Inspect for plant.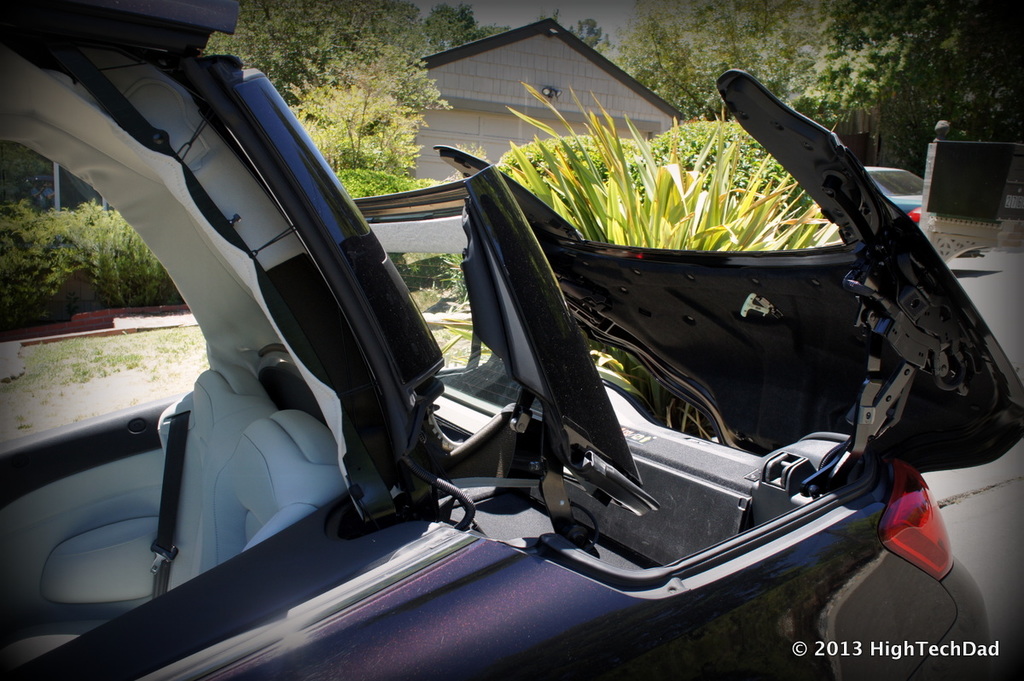
Inspection: x1=473, y1=131, x2=641, y2=190.
